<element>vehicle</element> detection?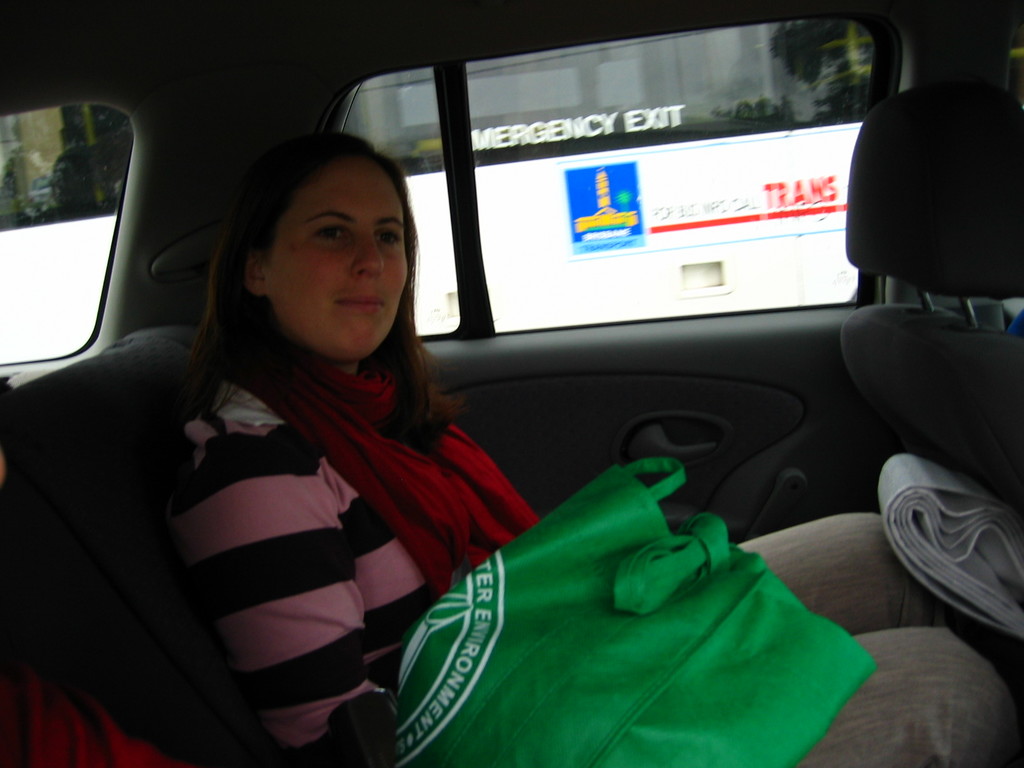
x1=0 y1=24 x2=883 y2=356
